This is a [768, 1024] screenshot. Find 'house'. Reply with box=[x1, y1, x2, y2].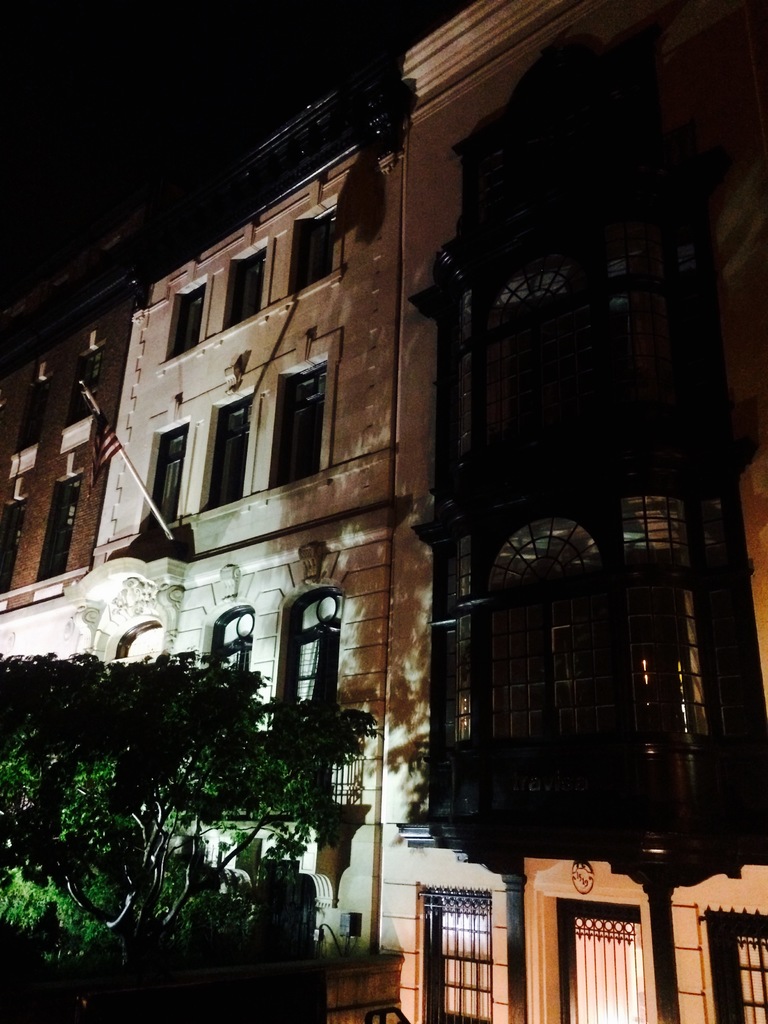
box=[374, 0, 767, 1023].
